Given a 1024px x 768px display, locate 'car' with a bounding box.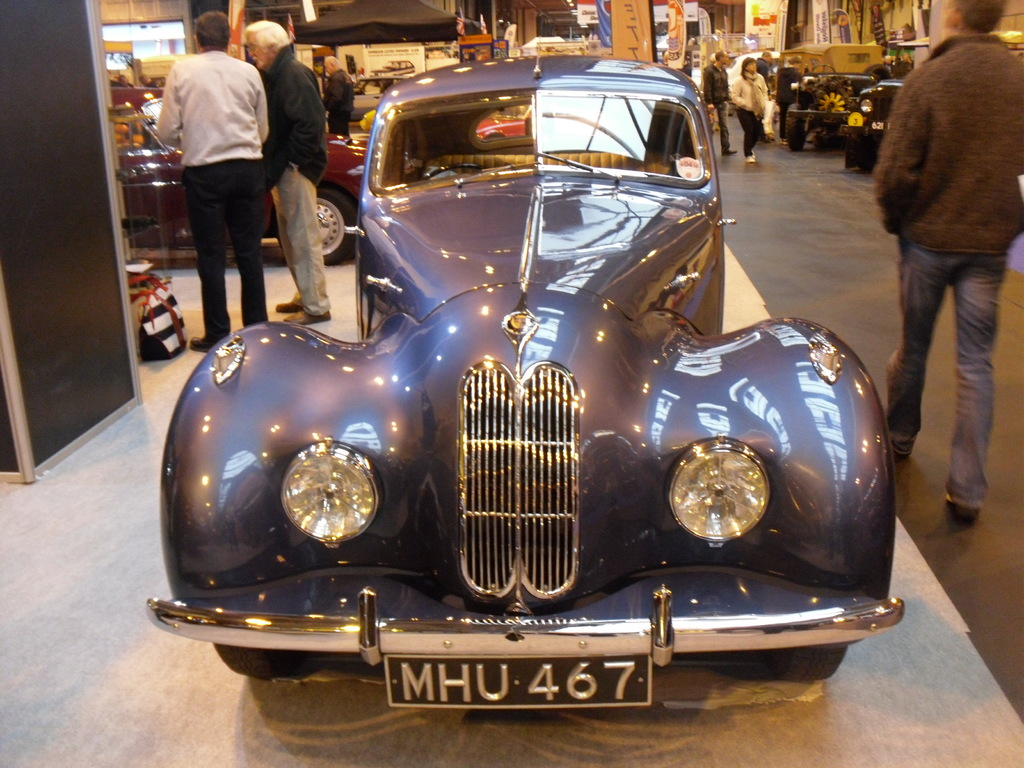
Located: 106:84:417:266.
